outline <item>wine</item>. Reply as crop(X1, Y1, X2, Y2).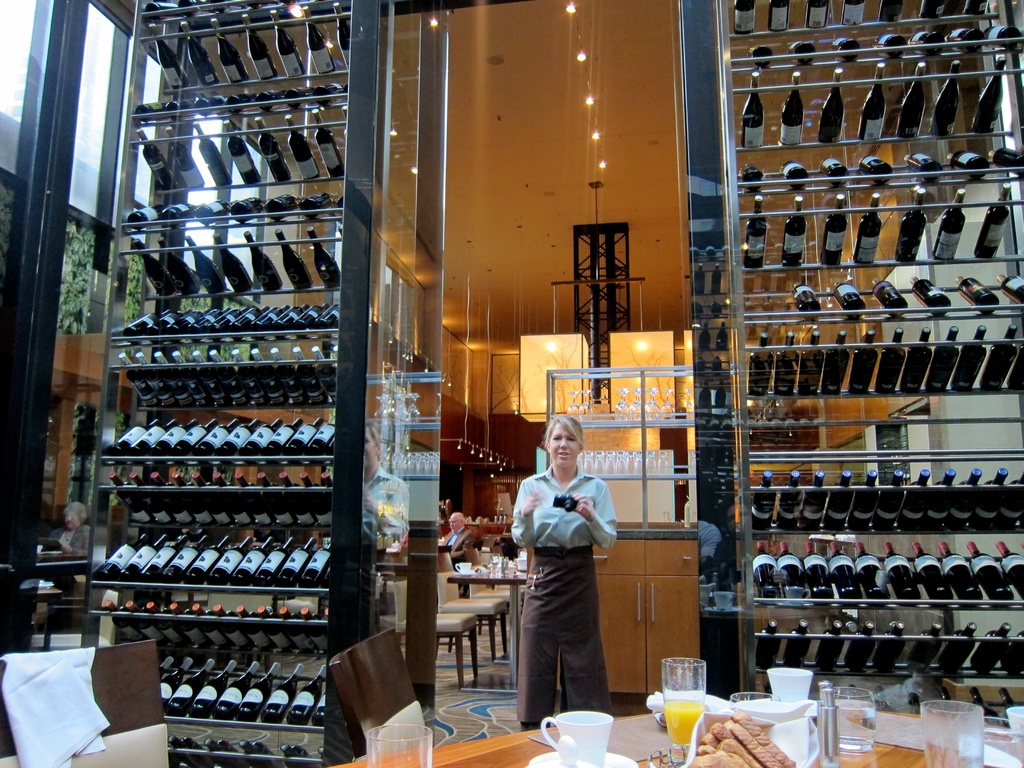
crop(175, 419, 218, 455).
